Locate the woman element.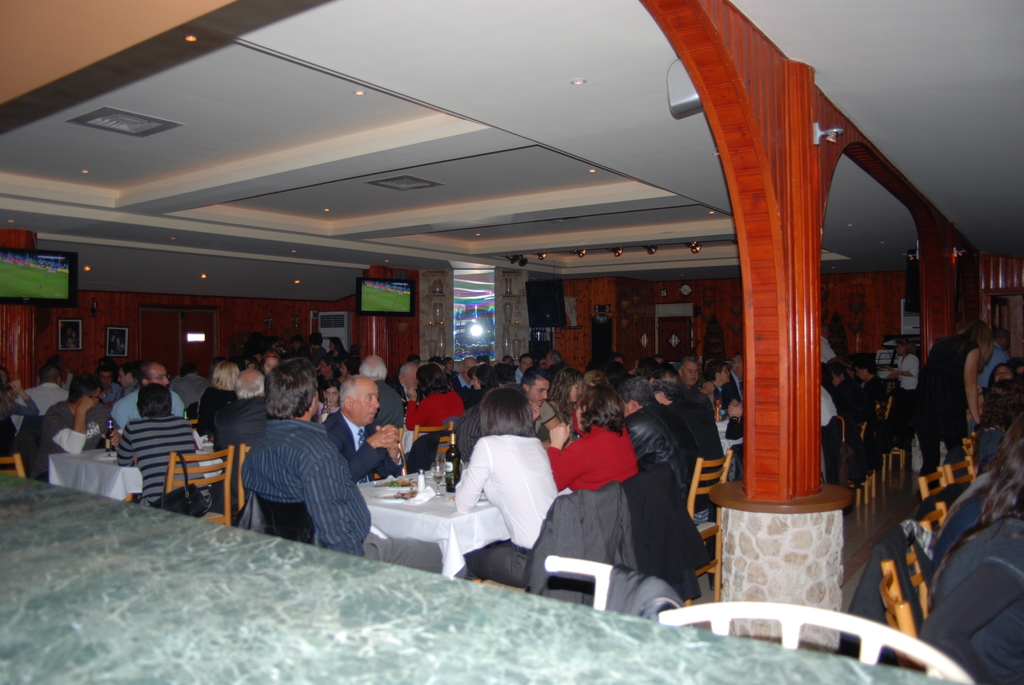
Element bbox: [left=0, top=371, right=43, bottom=457].
